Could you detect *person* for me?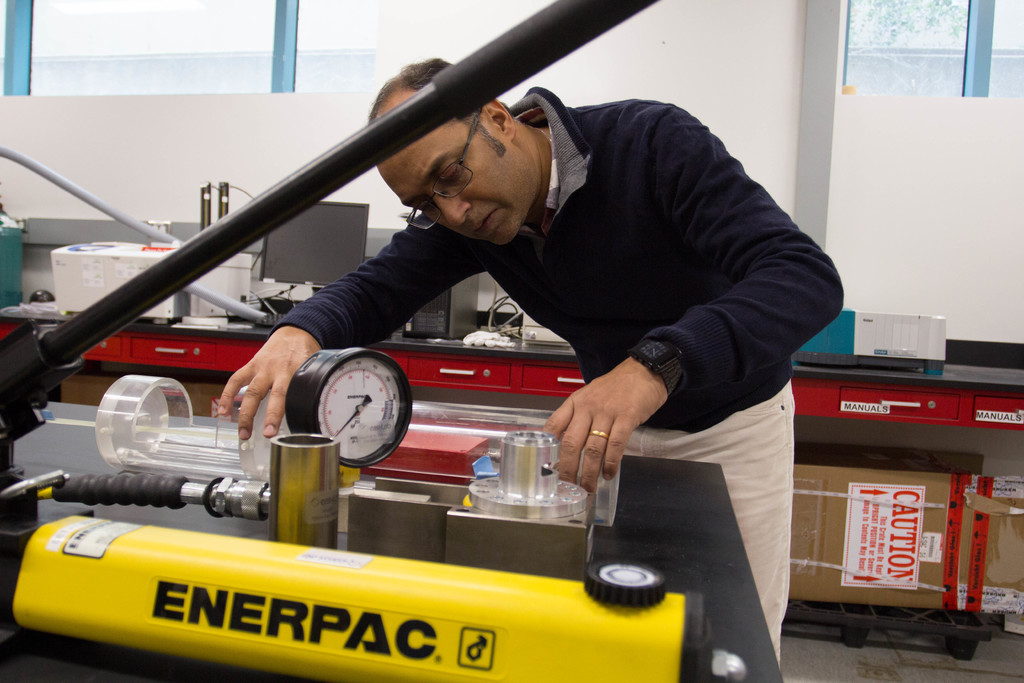
Detection result: Rect(212, 38, 778, 597).
